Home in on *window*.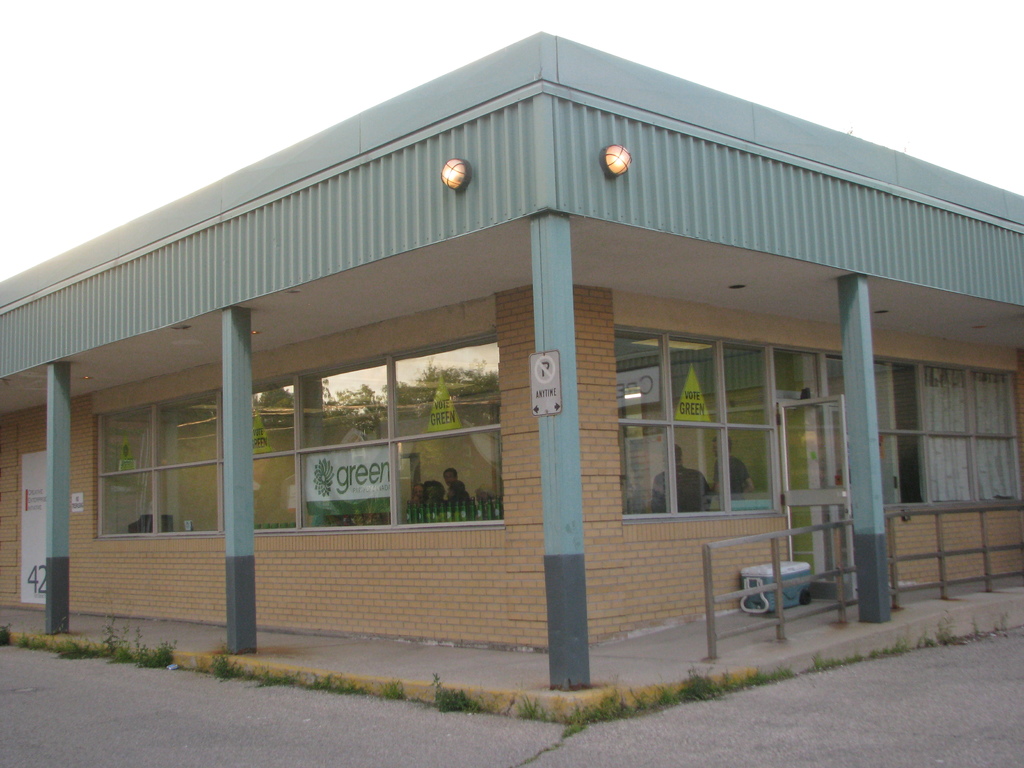
Homed in at {"x1": 95, "y1": 393, "x2": 218, "y2": 542}.
